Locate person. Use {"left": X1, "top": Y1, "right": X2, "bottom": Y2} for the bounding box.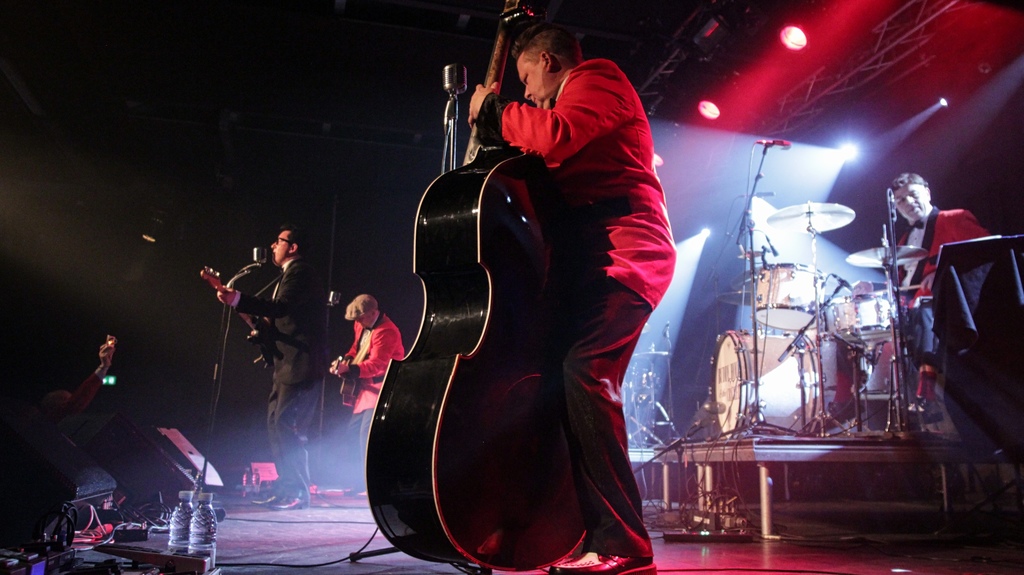
{"left": 34, "top": 324, "right": 119, "bottom": 439}.
